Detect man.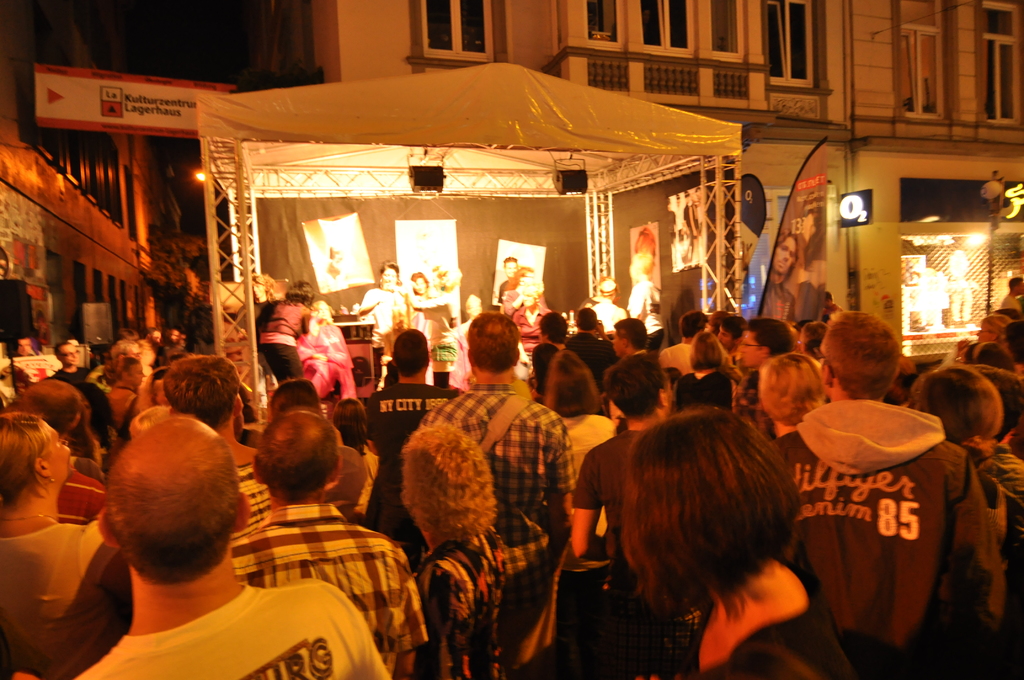
Detected at detection(820, 289, 845, 320).
